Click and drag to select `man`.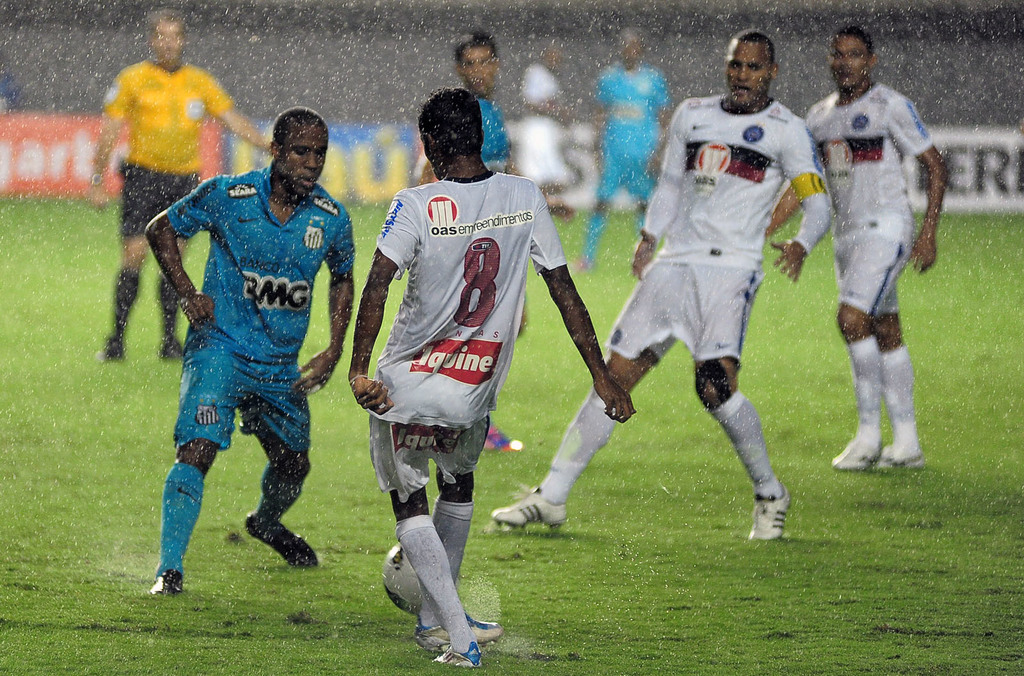
Selection: [left=522, top=48, right=583, bottom=220].
